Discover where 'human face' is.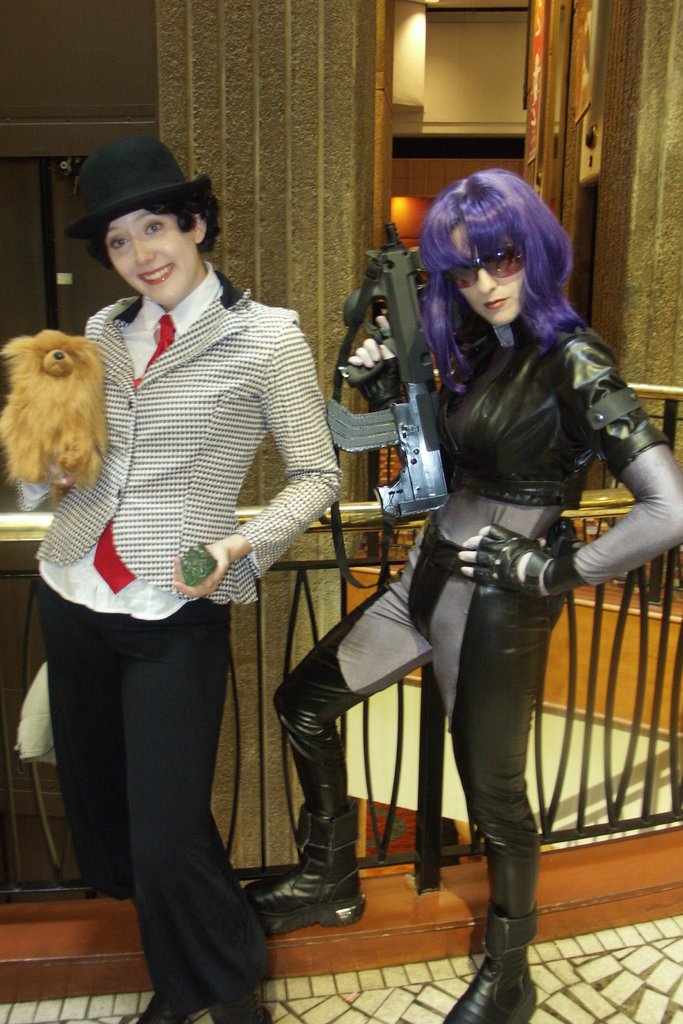
Discovered at (441,219,527,330).
